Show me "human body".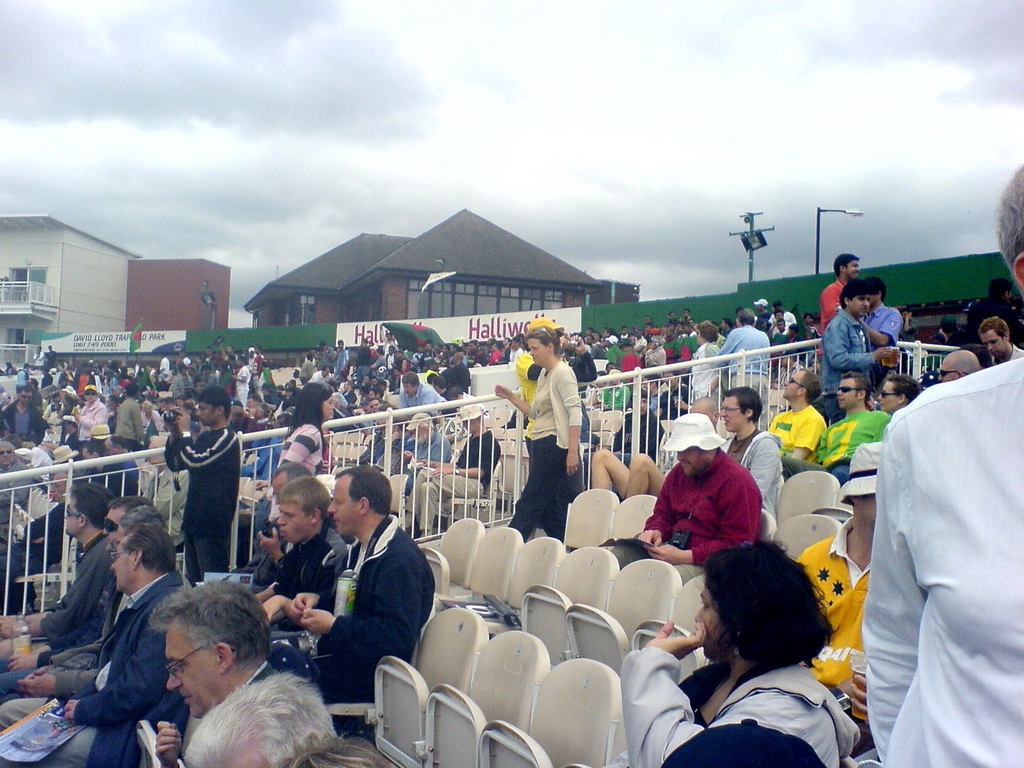
"human body" is here: box(854, 349, 1023, 767).
